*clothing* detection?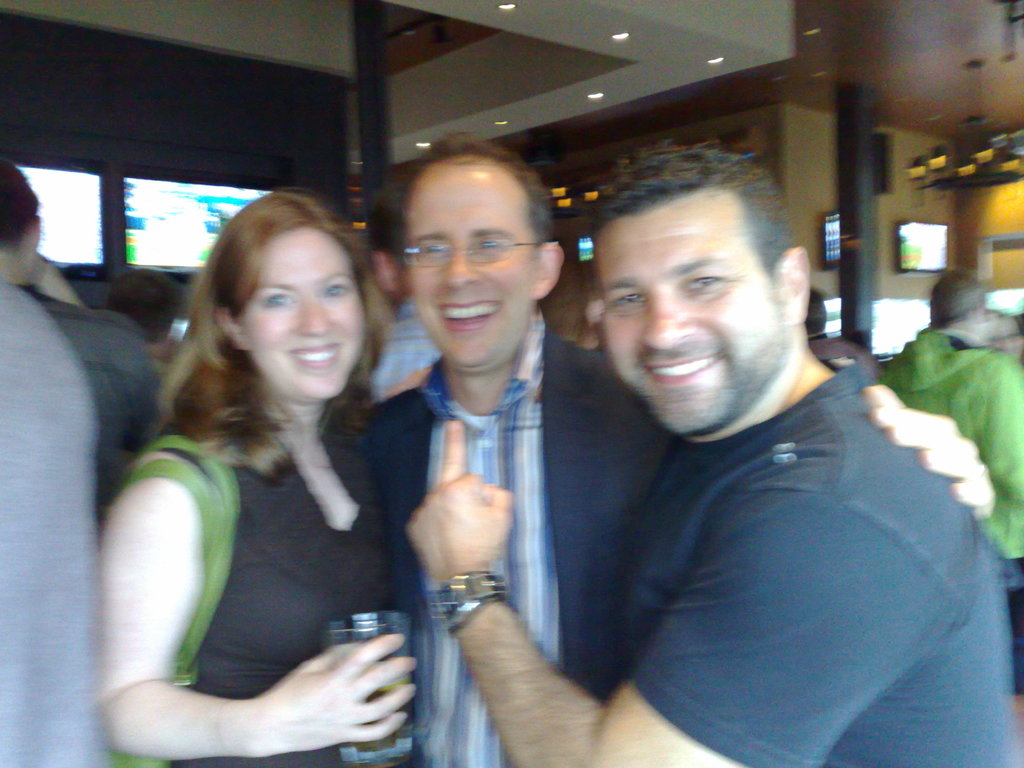
region(102, 404, 376, 767)
